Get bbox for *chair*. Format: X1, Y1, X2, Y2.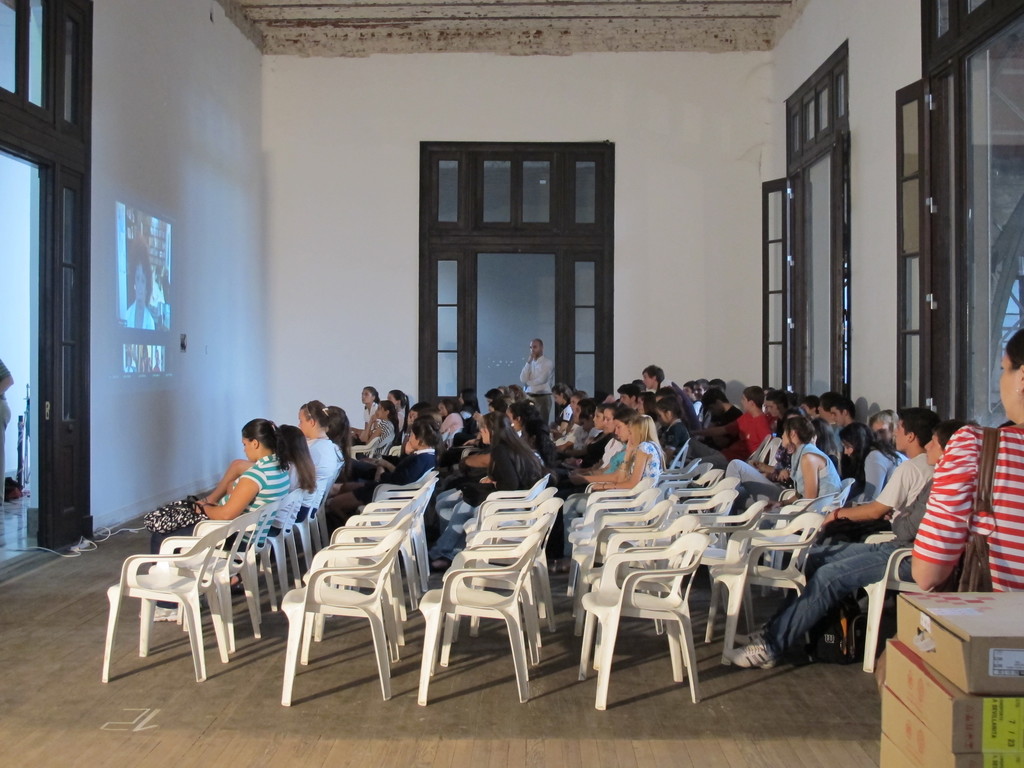
346, 434, 380, 466.
